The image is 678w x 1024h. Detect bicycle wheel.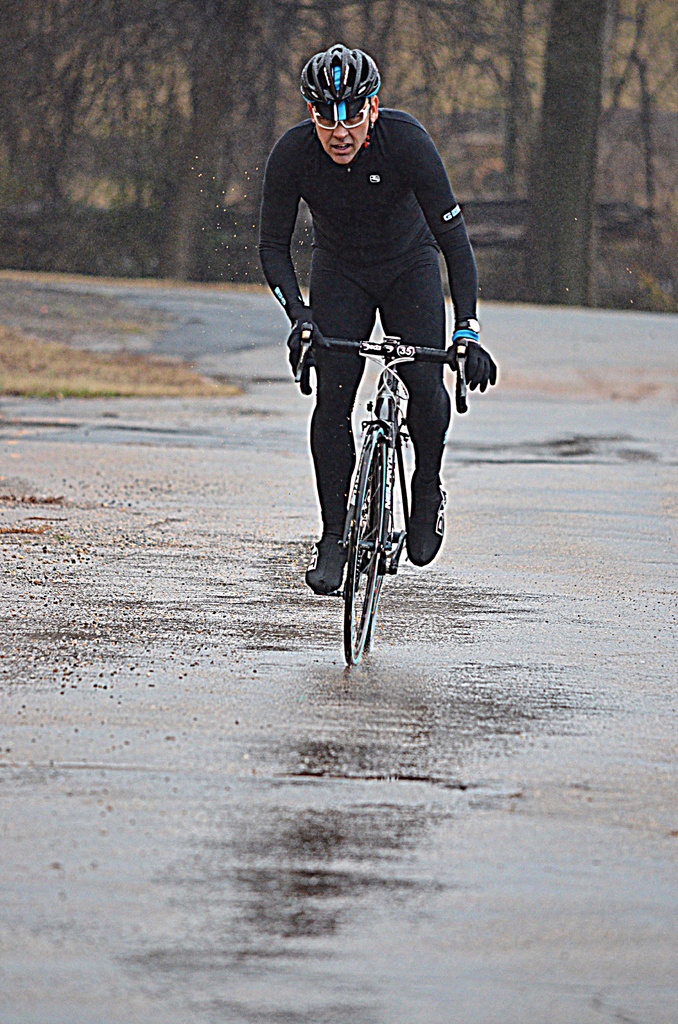
Detection: pyautogui.locateOnScreen(340, 426, 387, 666).
